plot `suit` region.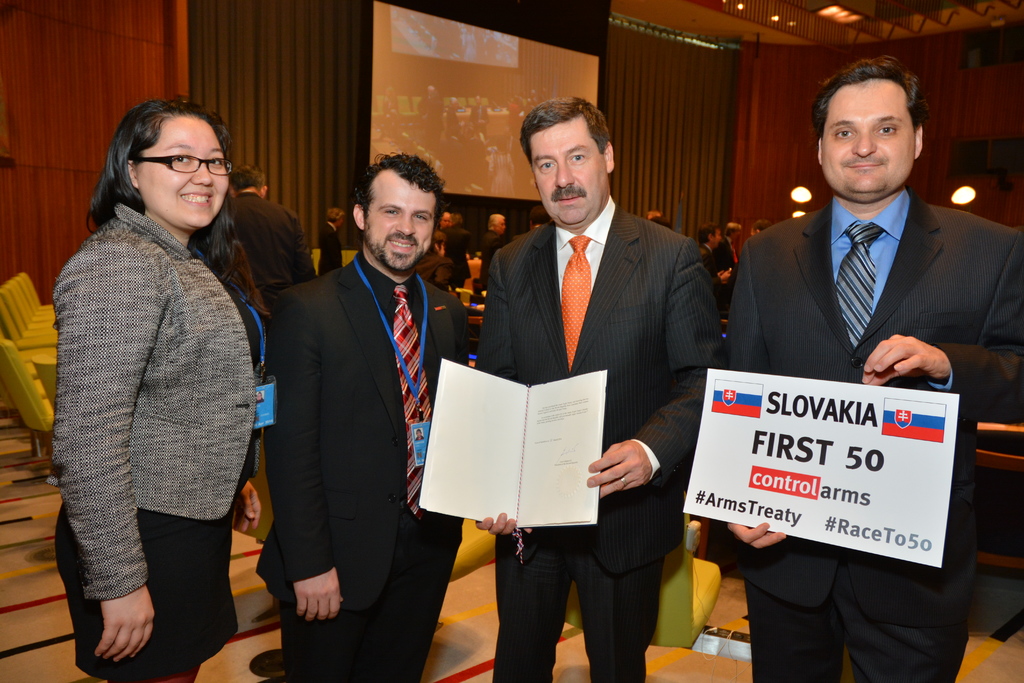
Plotted at bbox=[54, 202, 264, 679].
